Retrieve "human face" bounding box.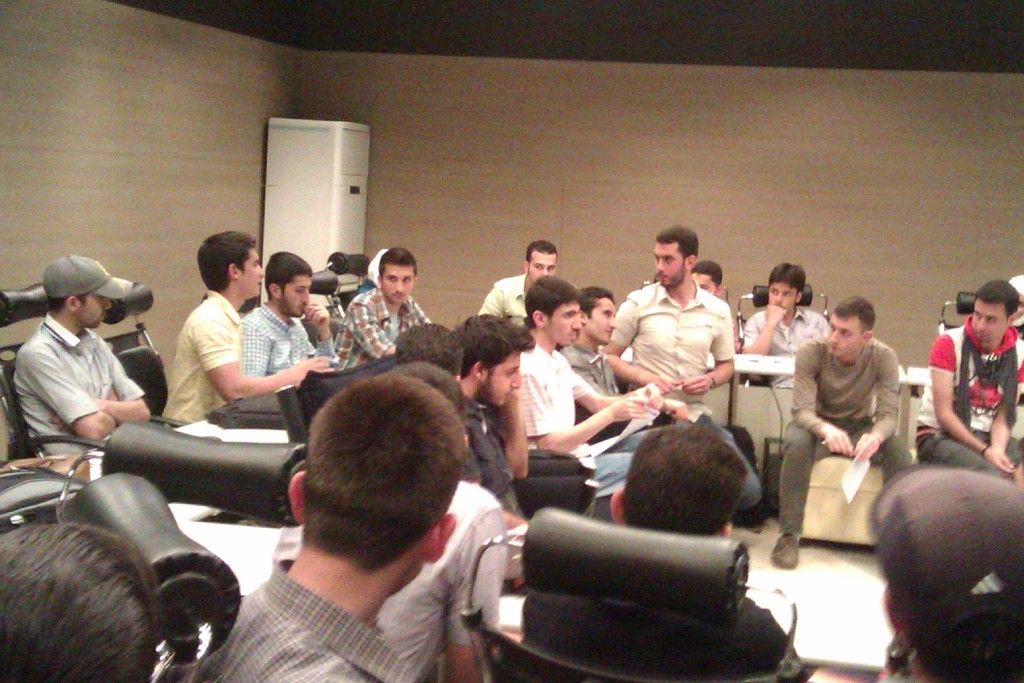
Bounding box: 385, 263, 415, 306.
